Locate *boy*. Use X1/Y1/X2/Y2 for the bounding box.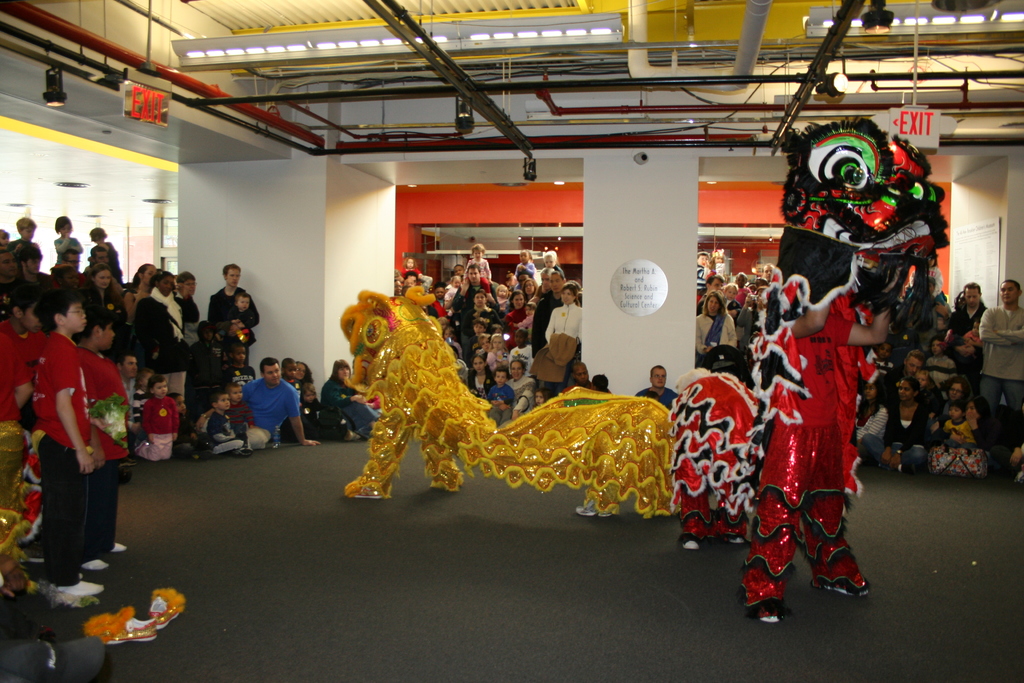
29/292/106/595.
